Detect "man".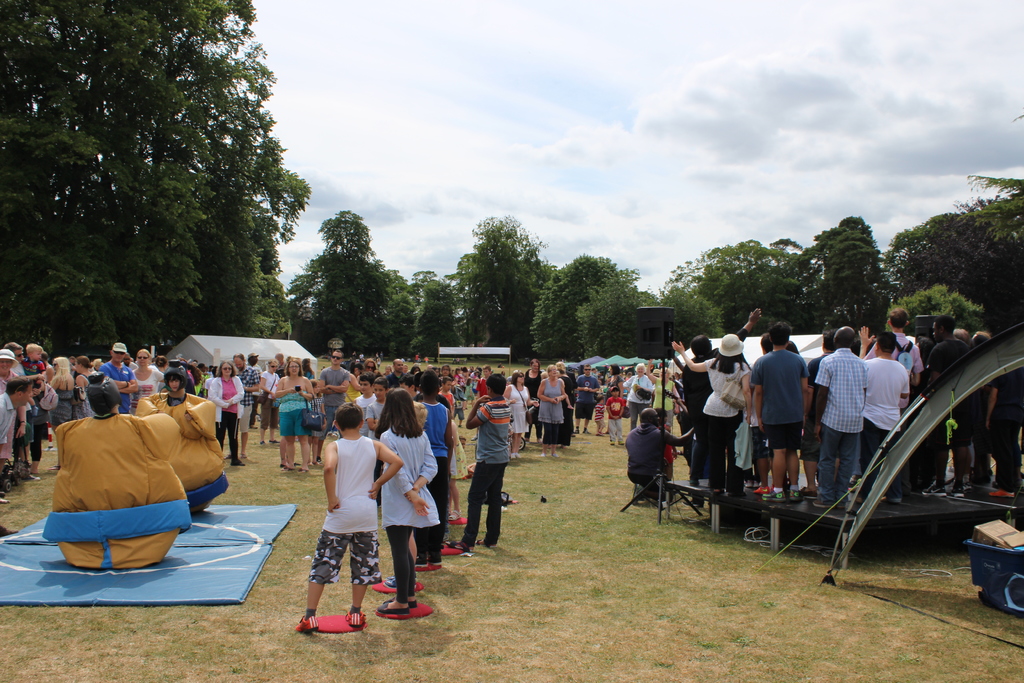
Detected at pyautogui.locateOnScreen(96, 340, 138, 428).
